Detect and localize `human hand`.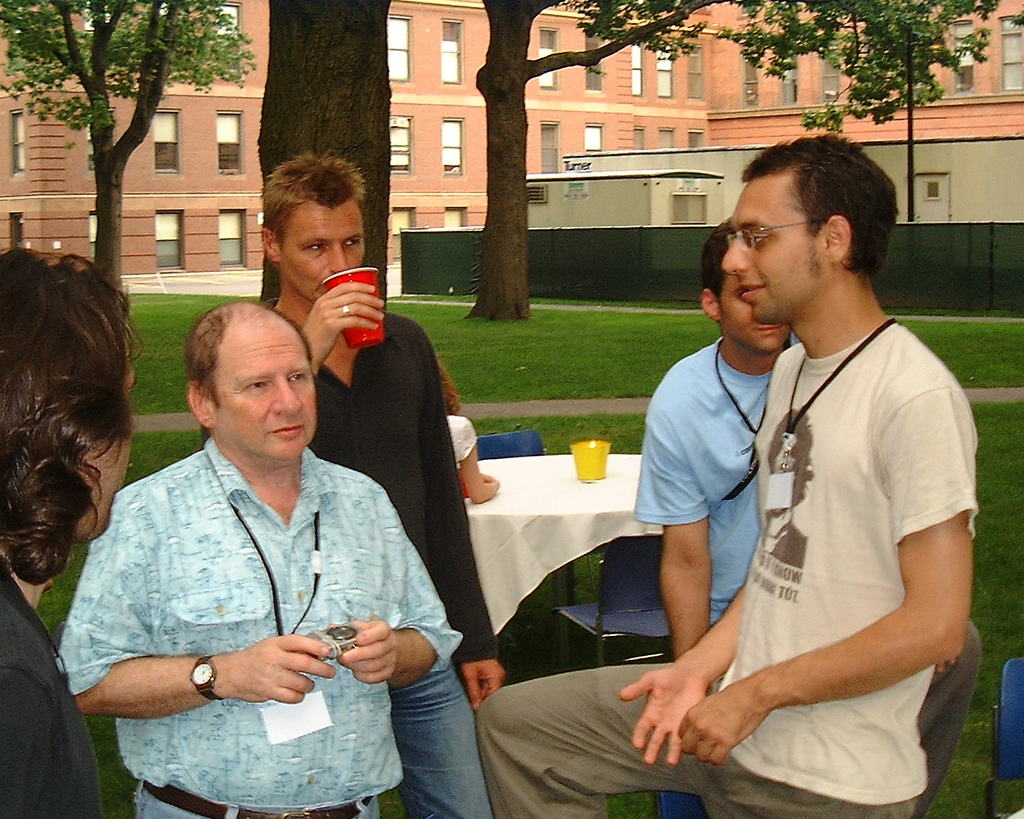
Localized at 461,657,506,713.
